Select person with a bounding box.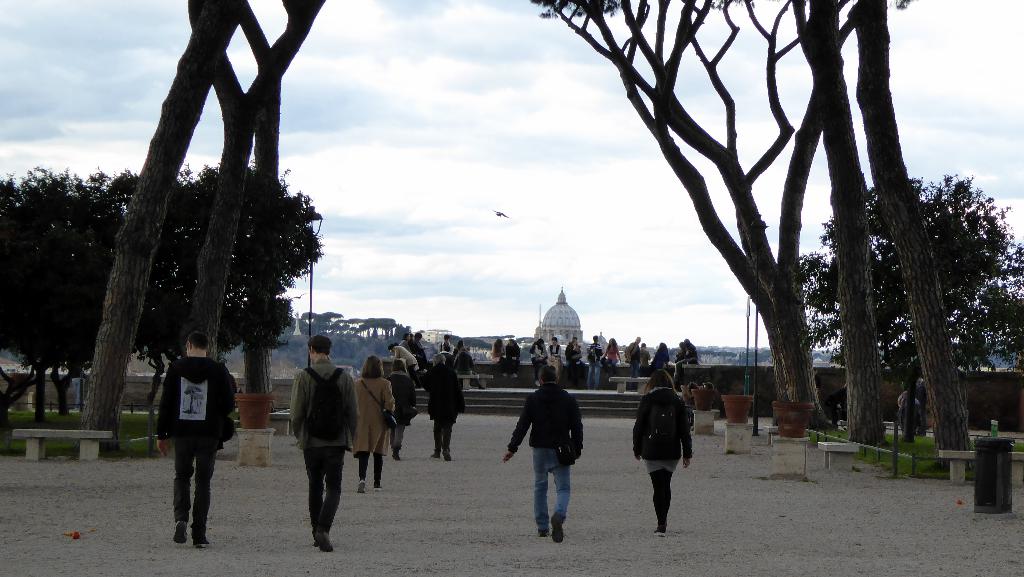
588,337,602,390.
